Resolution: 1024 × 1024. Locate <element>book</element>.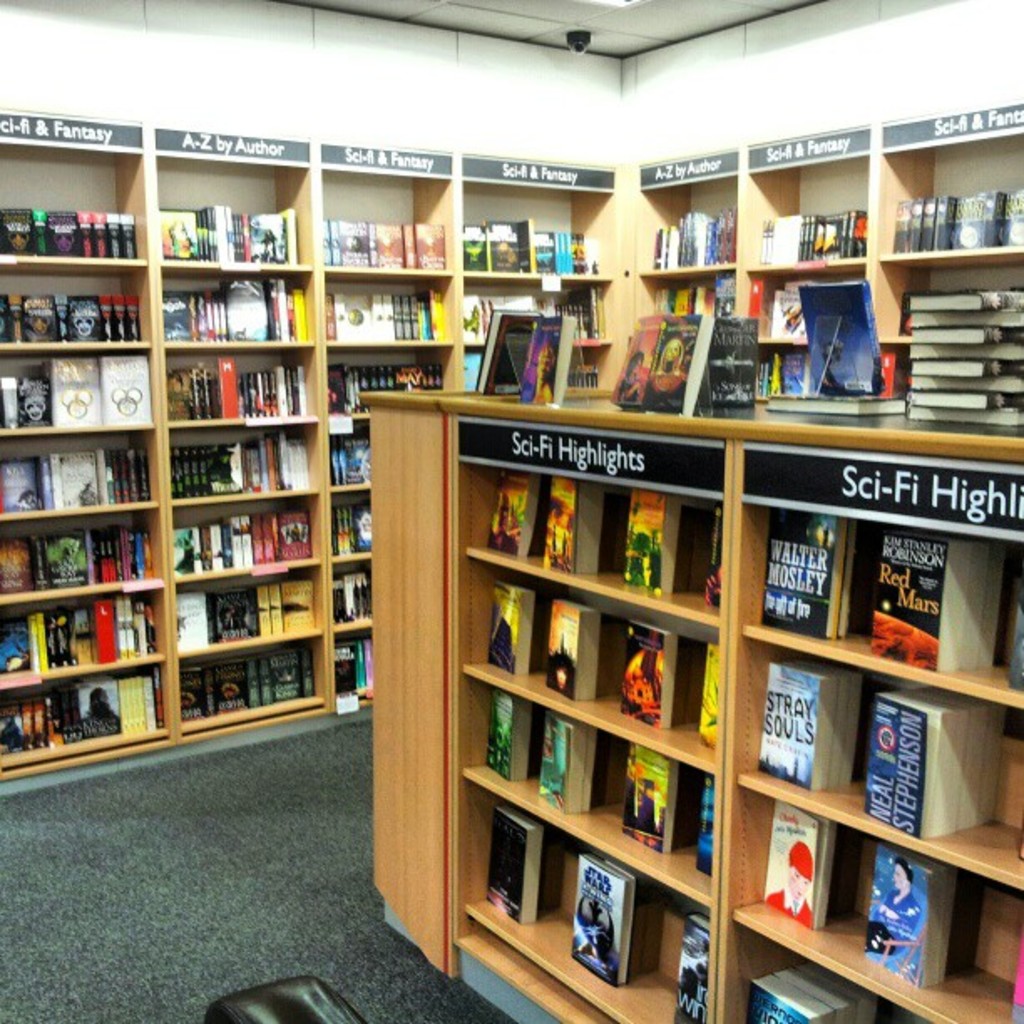
(left=765, top=350, right=793, bottom=392).
